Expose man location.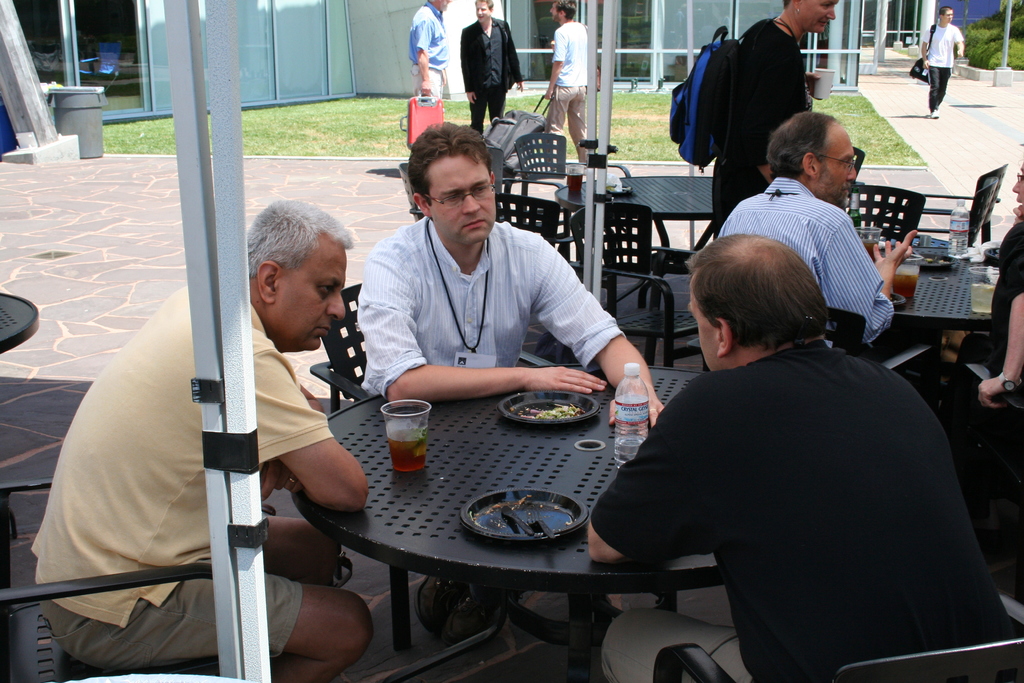
Exposed at 579,226,1023,682.
